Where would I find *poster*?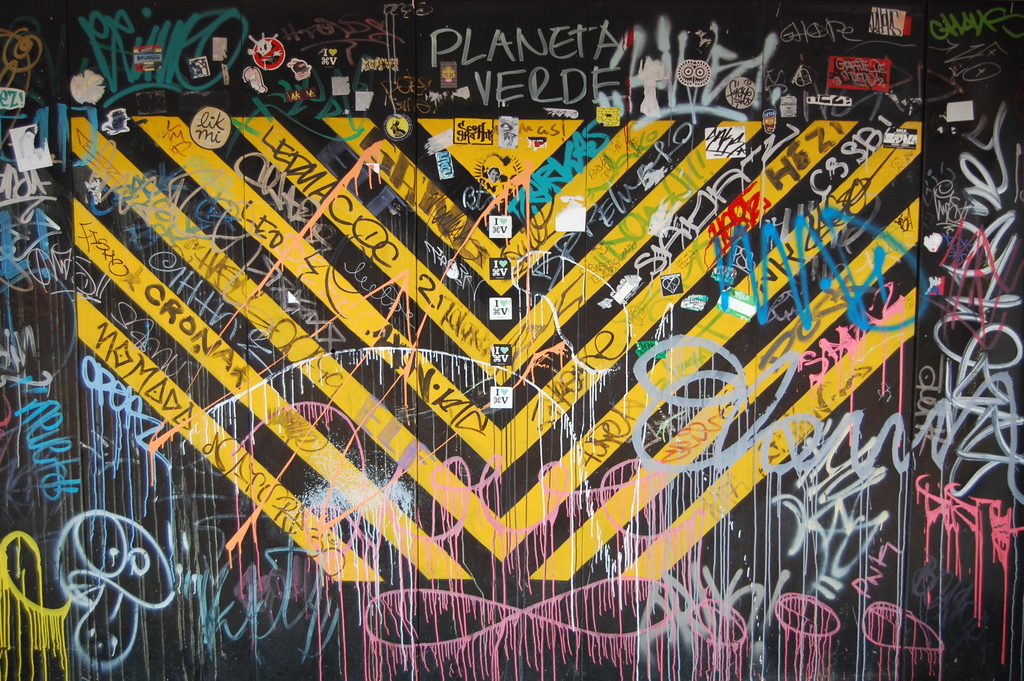
At {"left": 0, "top": 0, "right": 1023, "bottom": 680}.
